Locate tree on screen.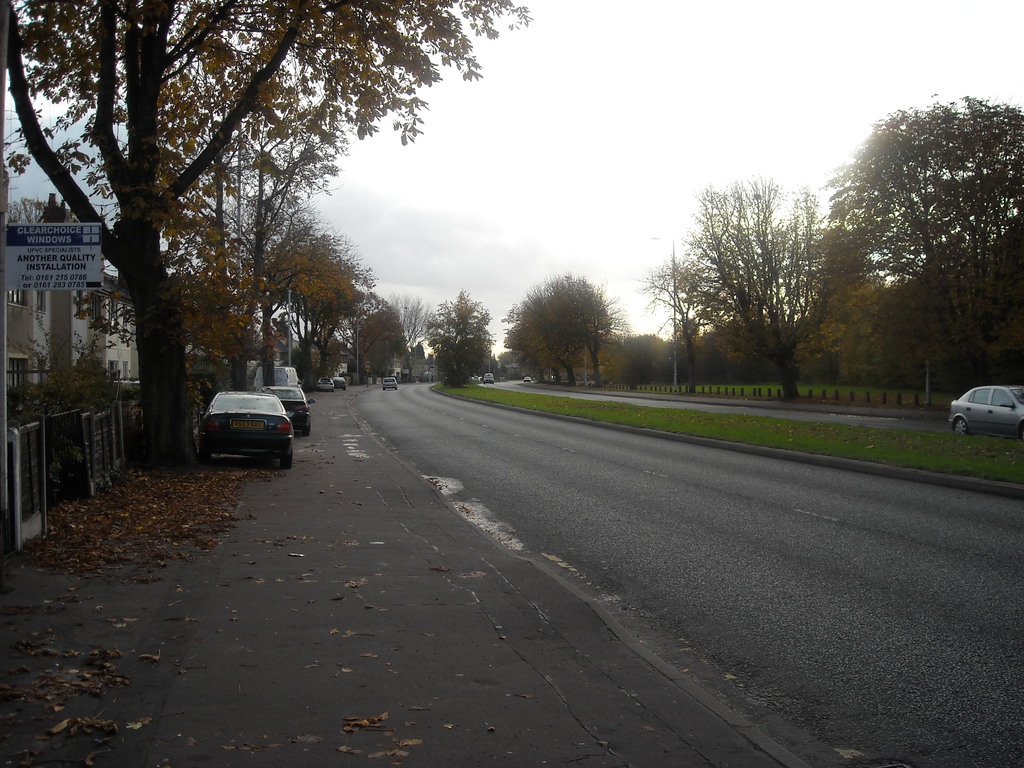
On screen at detection(348, 296, 412, 380).
